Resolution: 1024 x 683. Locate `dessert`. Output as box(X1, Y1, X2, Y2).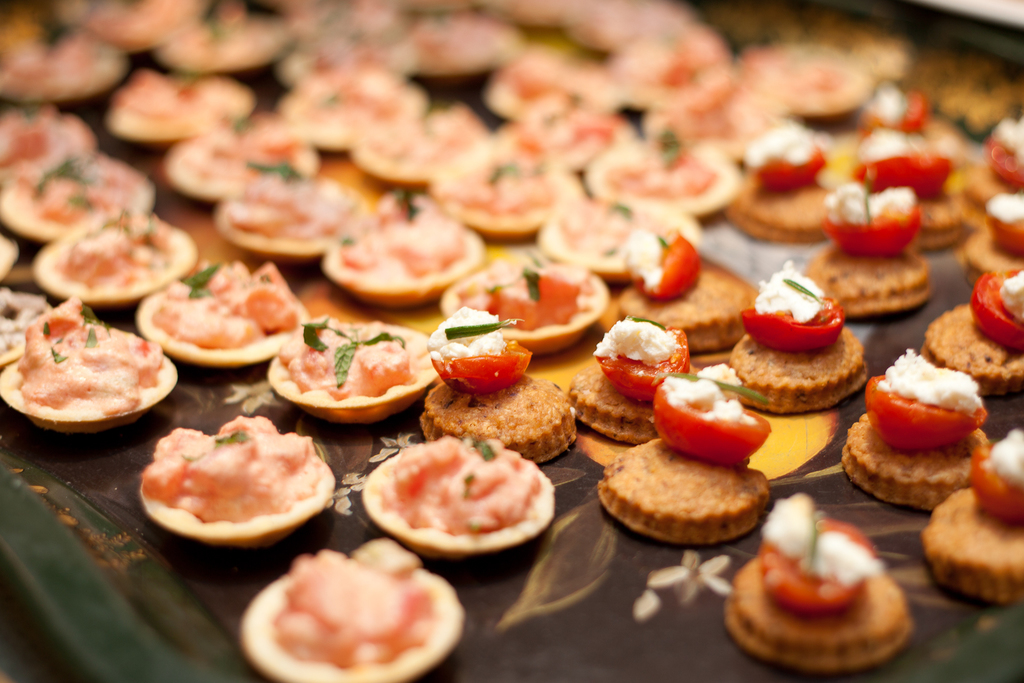
box(736, 291, 874, 430).
